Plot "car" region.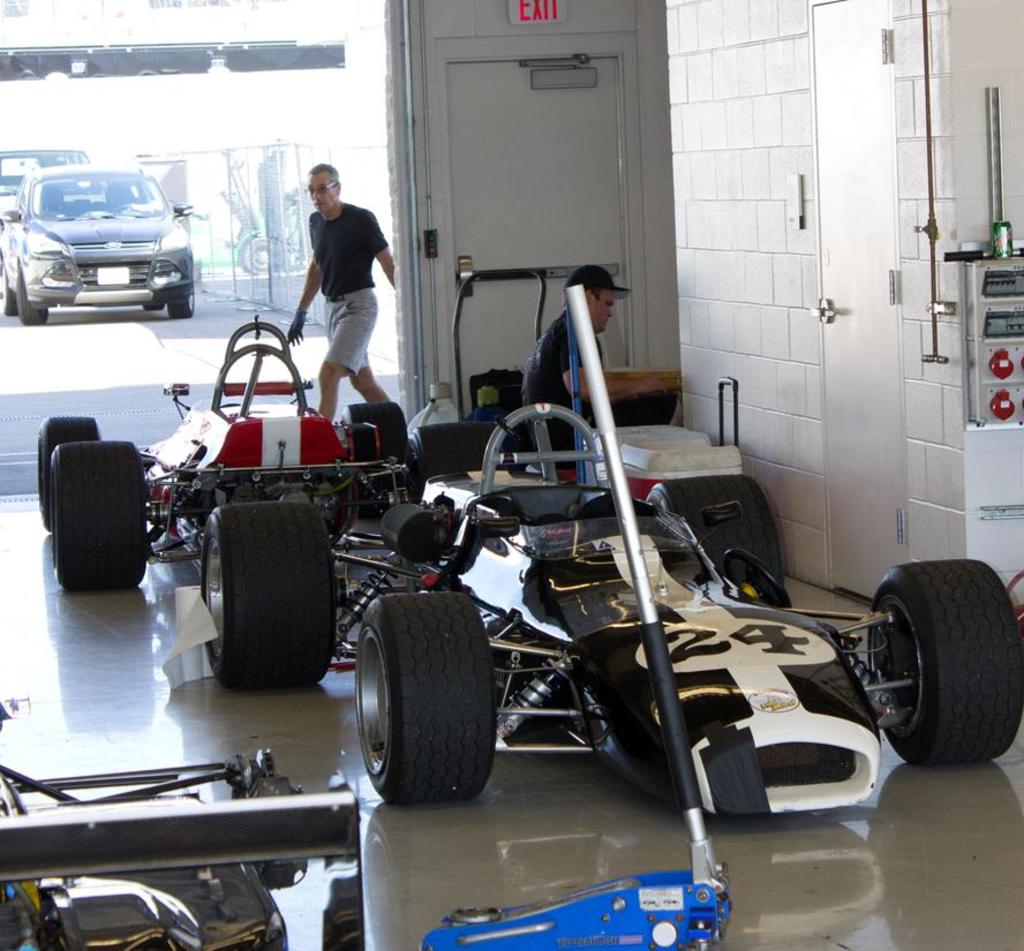
Plotted at detection(28, 318, 505, 591).
